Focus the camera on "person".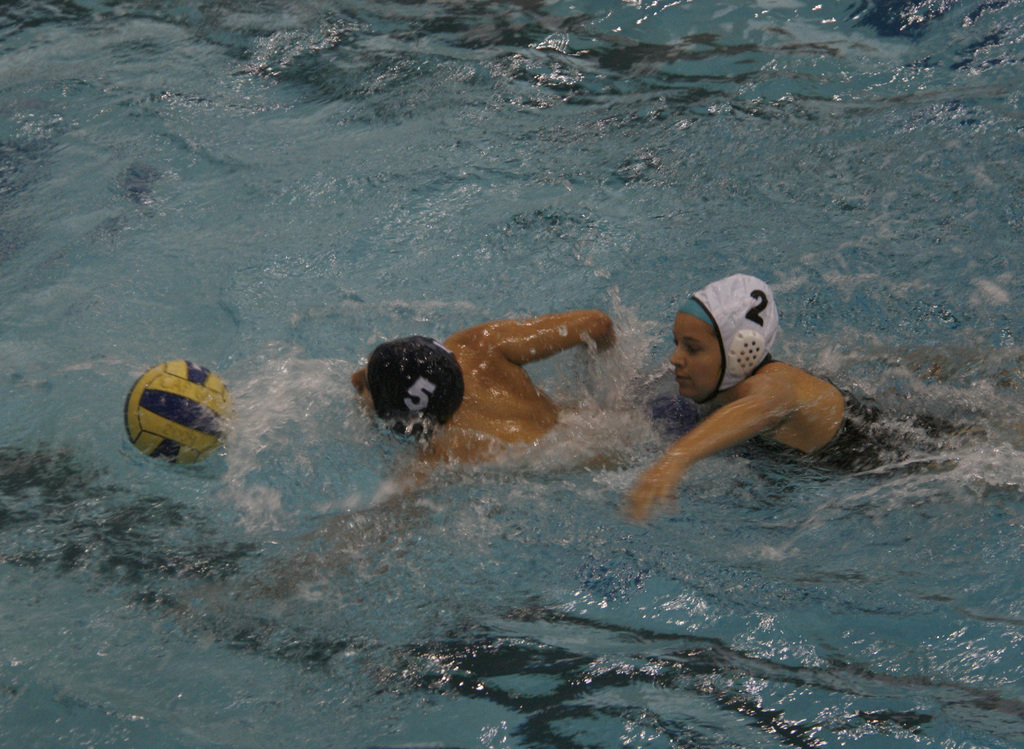
Focus region: (left=626, top=272, right=957, bottom=522).
